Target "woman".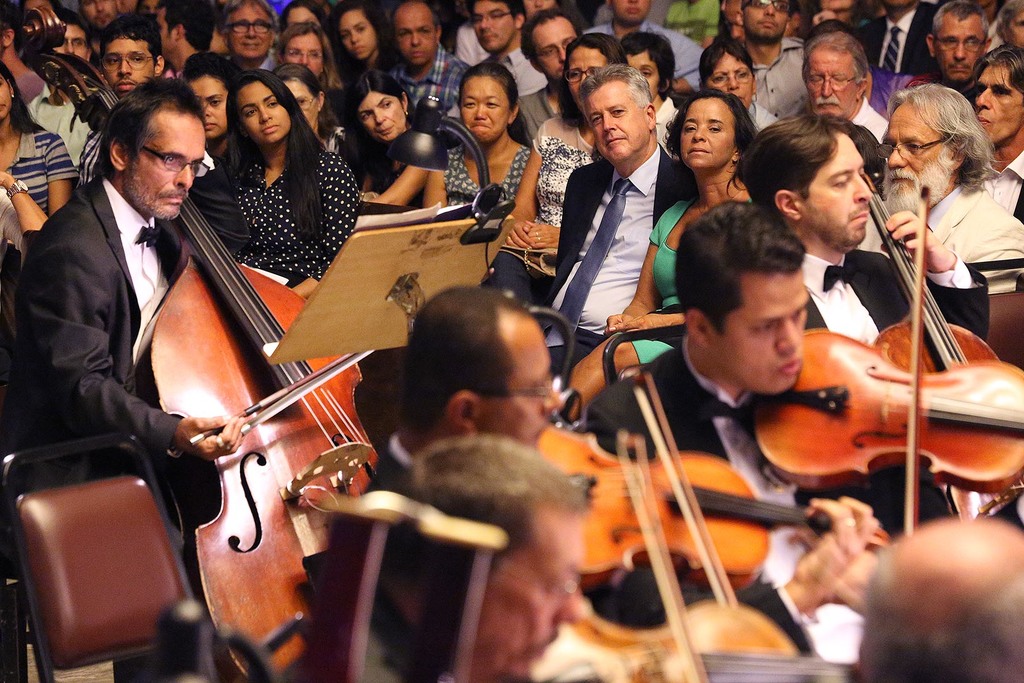
Target region: <region>330, 0, 399, 90</region>.
